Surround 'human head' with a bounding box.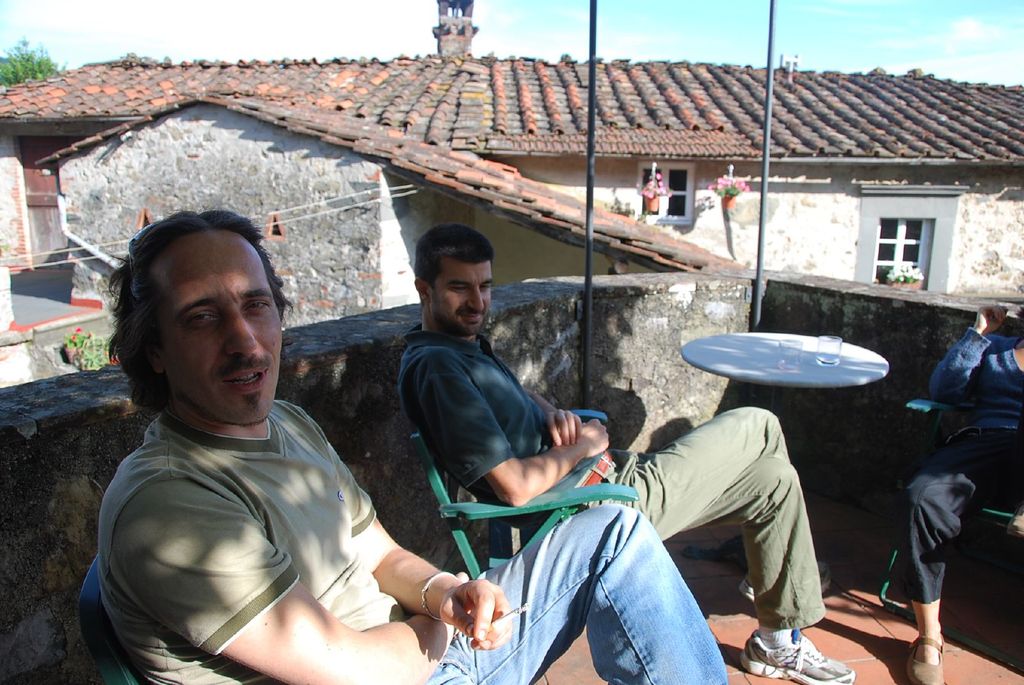
<region>118, 212, 278, 423</region>.
